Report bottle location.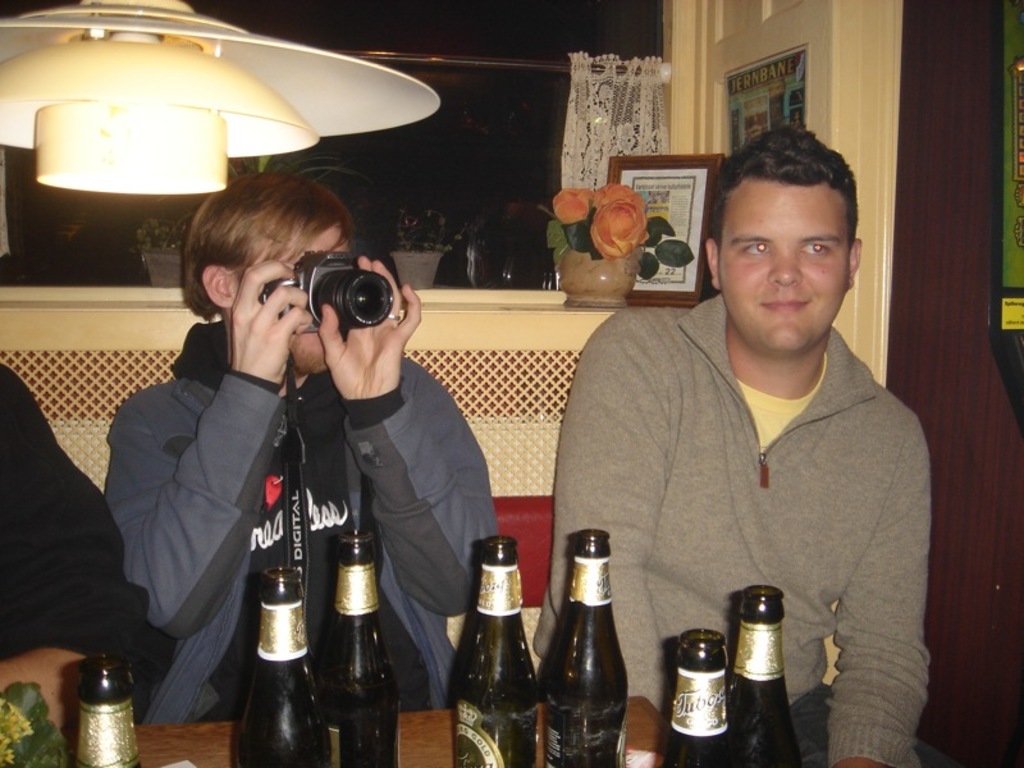
Report: (x1=74, y1=644, x2=145, y2=767).
